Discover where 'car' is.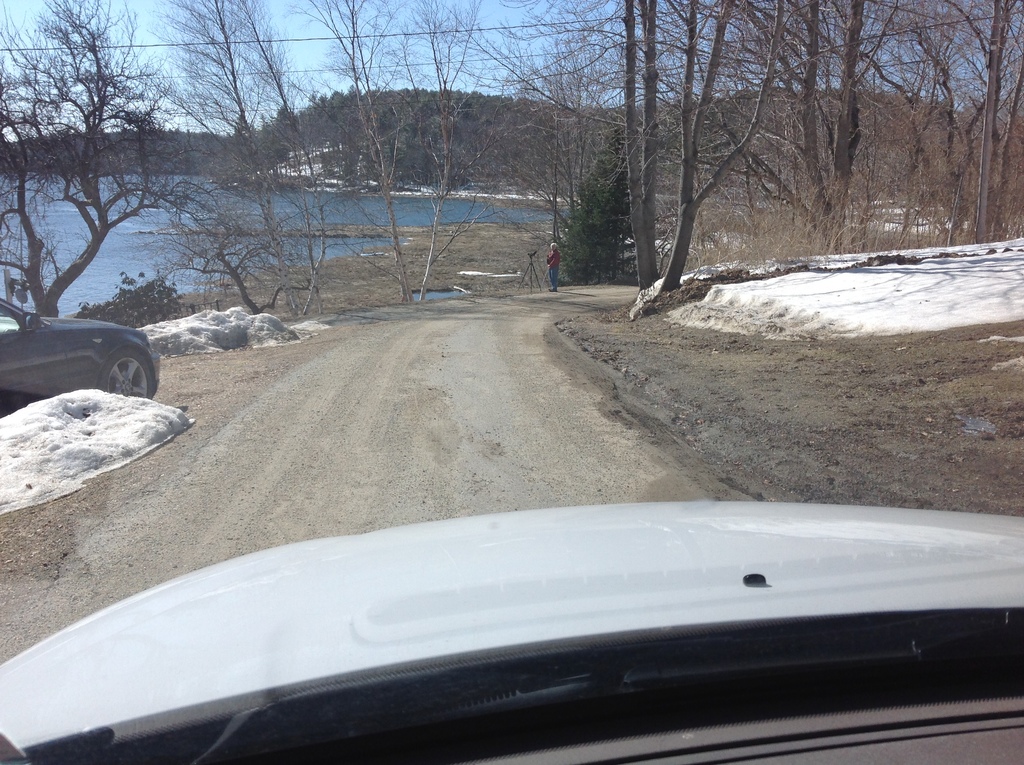
Discovered at Rect(0, 298, 163, 407).
